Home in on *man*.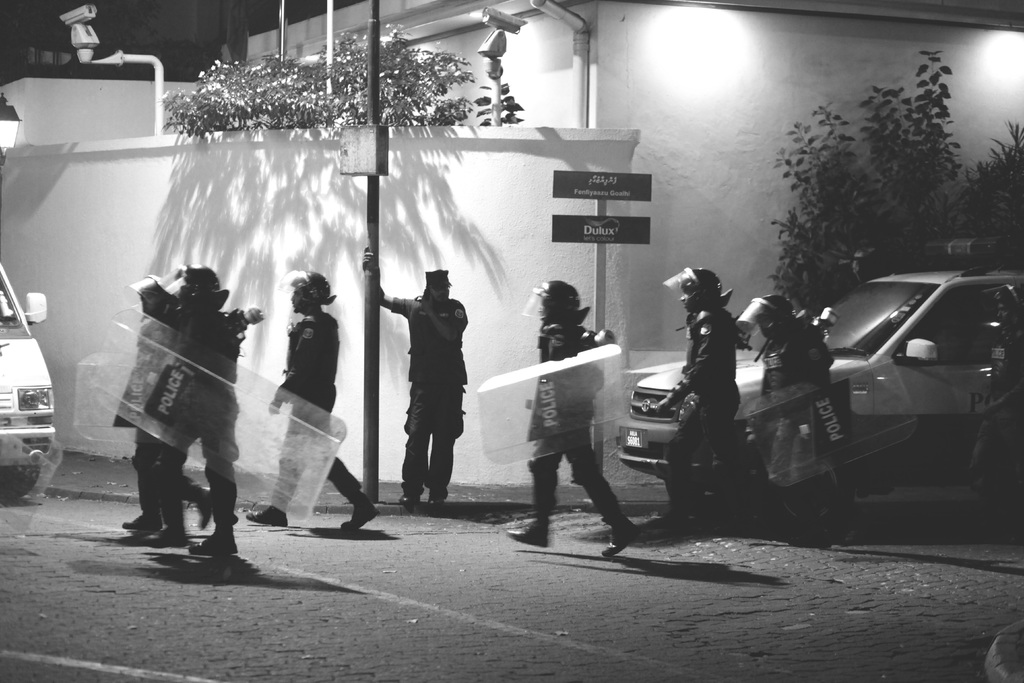
Homed in at select_region(500, 278, 640, 554).
